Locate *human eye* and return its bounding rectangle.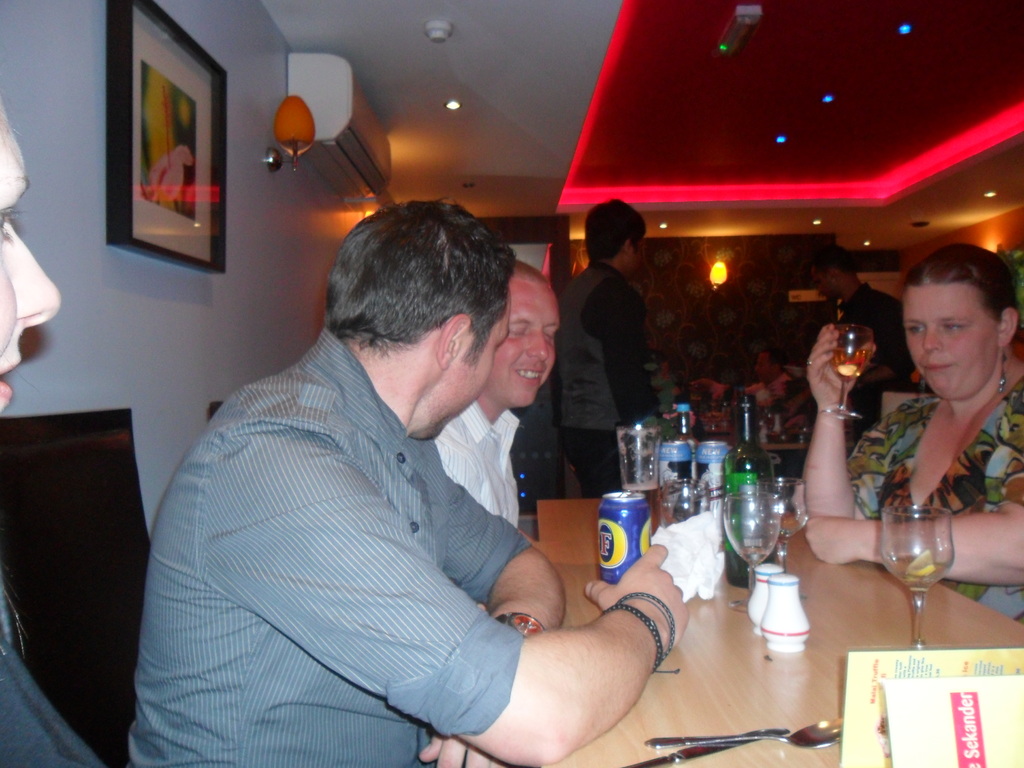
box(510, 321, 525, 337).
